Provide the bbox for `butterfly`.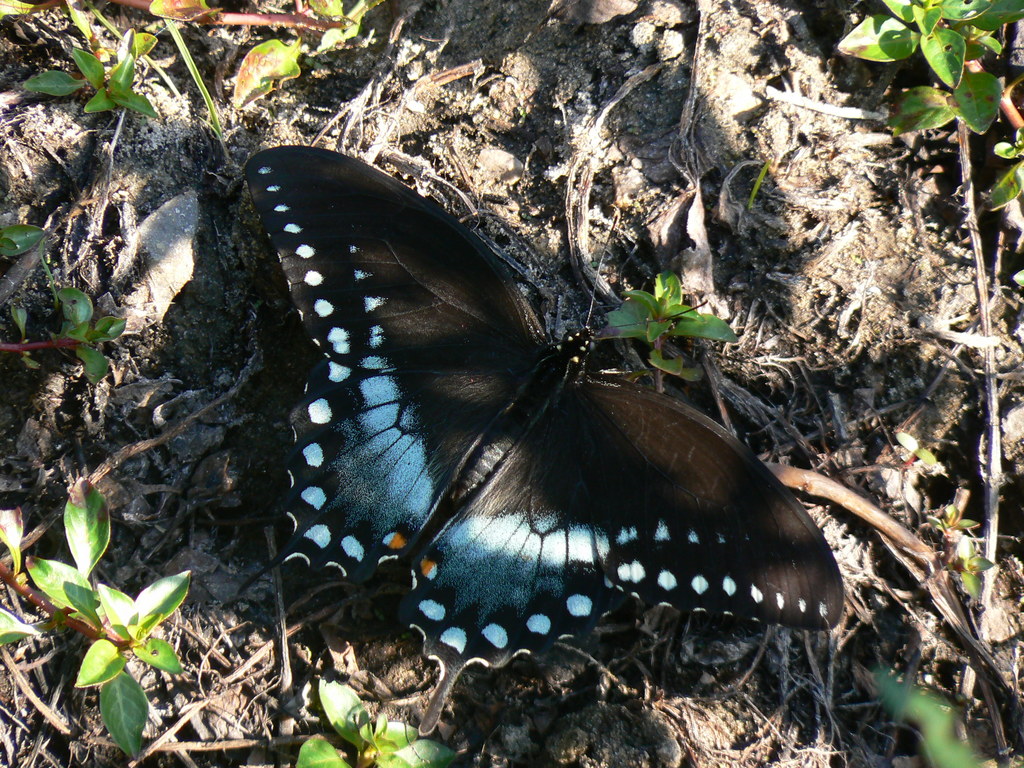
rect(230, 108, 857, 707).
